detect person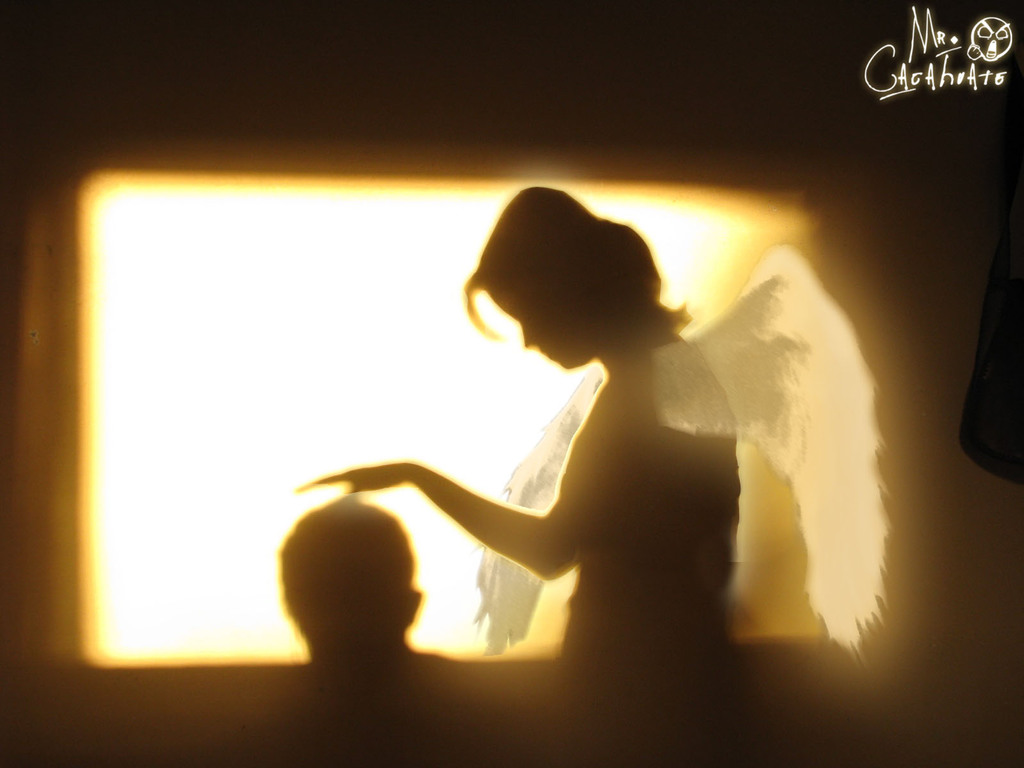
x1=288, y1=484, x2=452, y2=667
